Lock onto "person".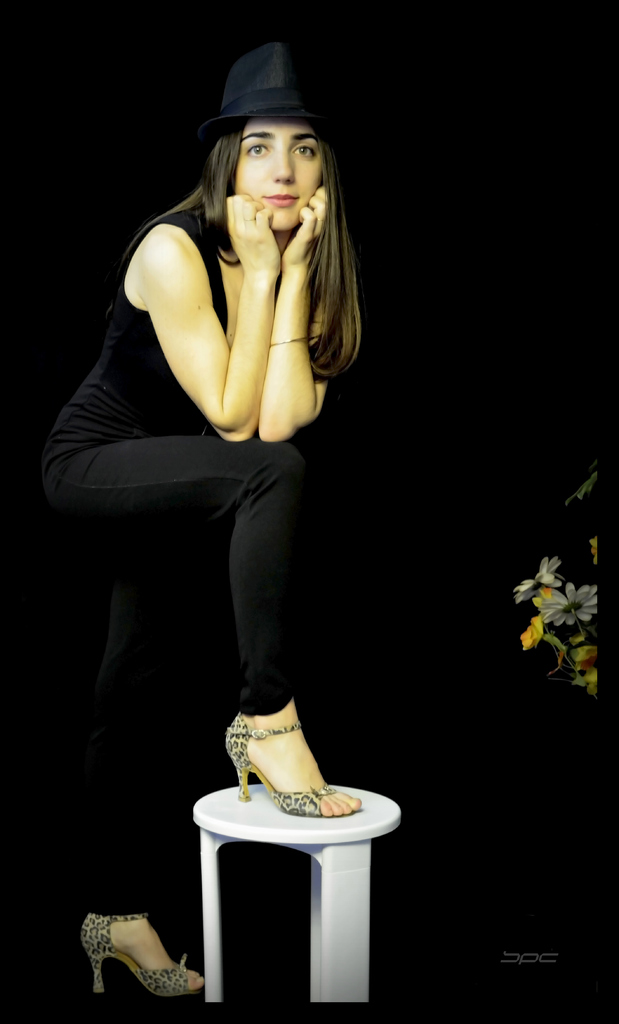
Locked: x1=70 y1=63 x2=387 y2=961.
